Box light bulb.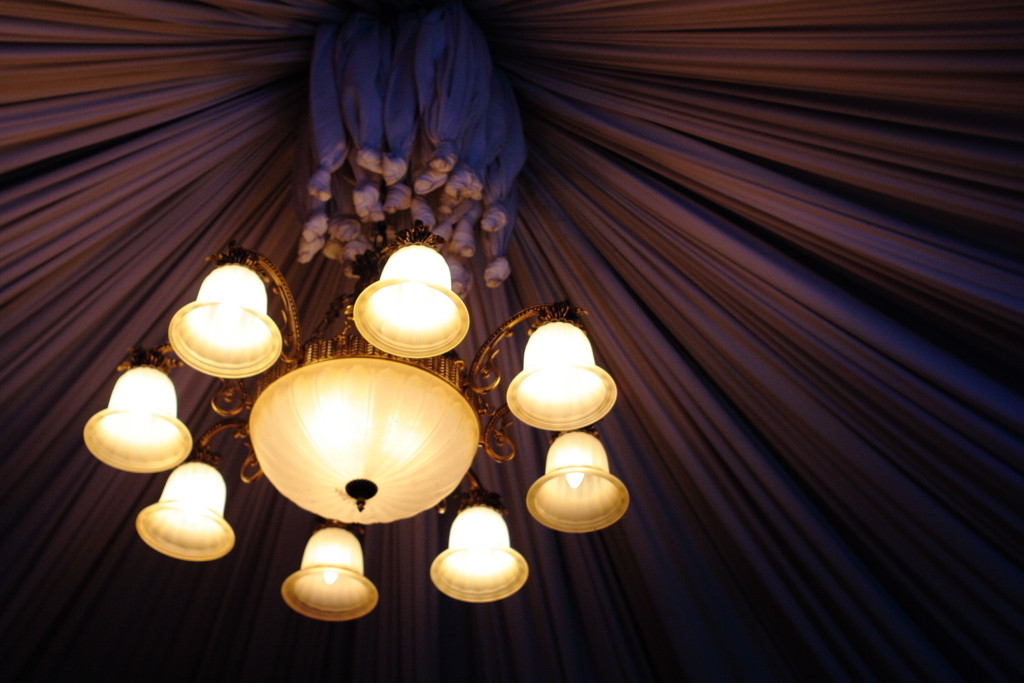
detection(425, 492, 523, 601).
